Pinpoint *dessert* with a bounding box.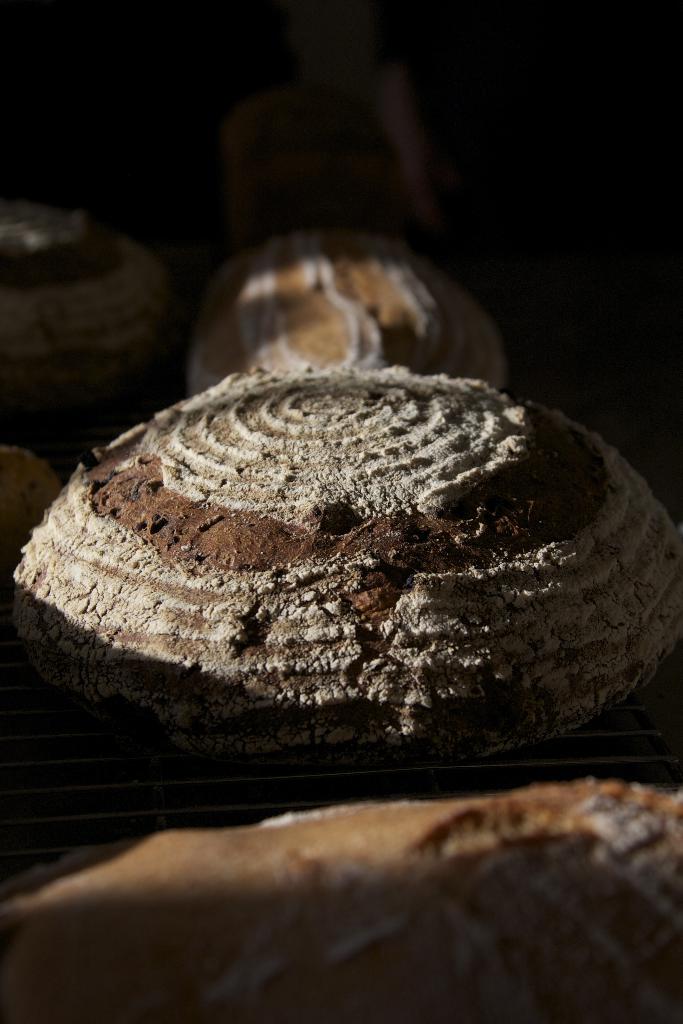
[53, 344, 651, 758].
